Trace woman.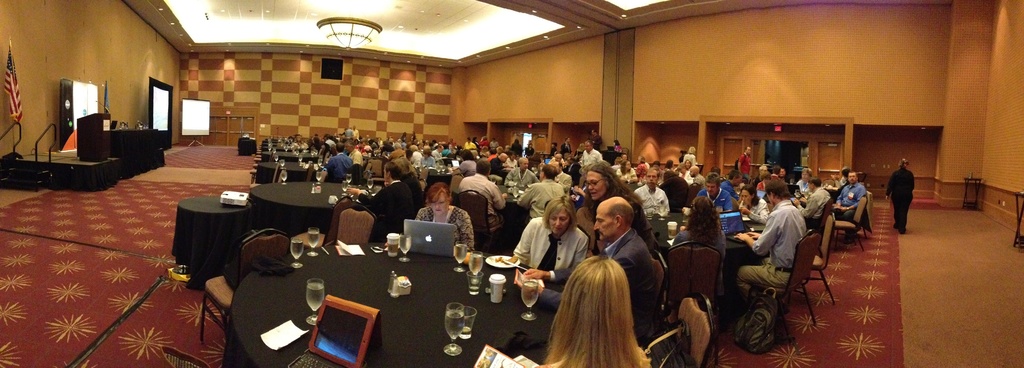
Traced to <box>685,144,698,163</box>.
